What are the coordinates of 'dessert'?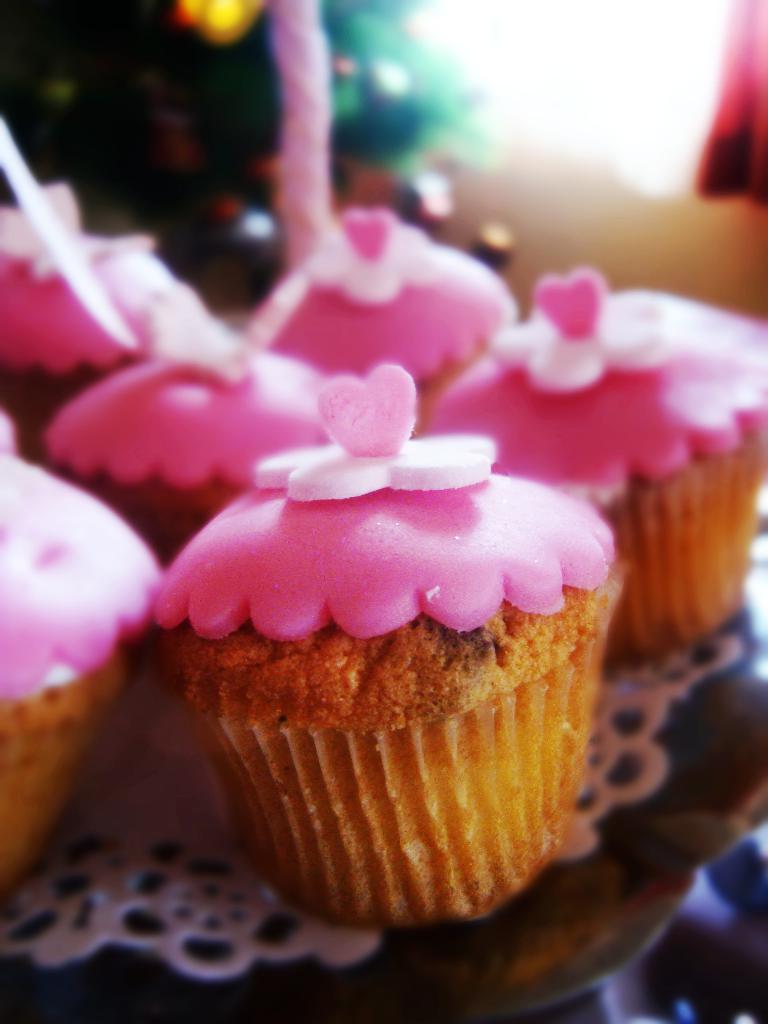
[left=264, top=209, right=516, bottom=393].
